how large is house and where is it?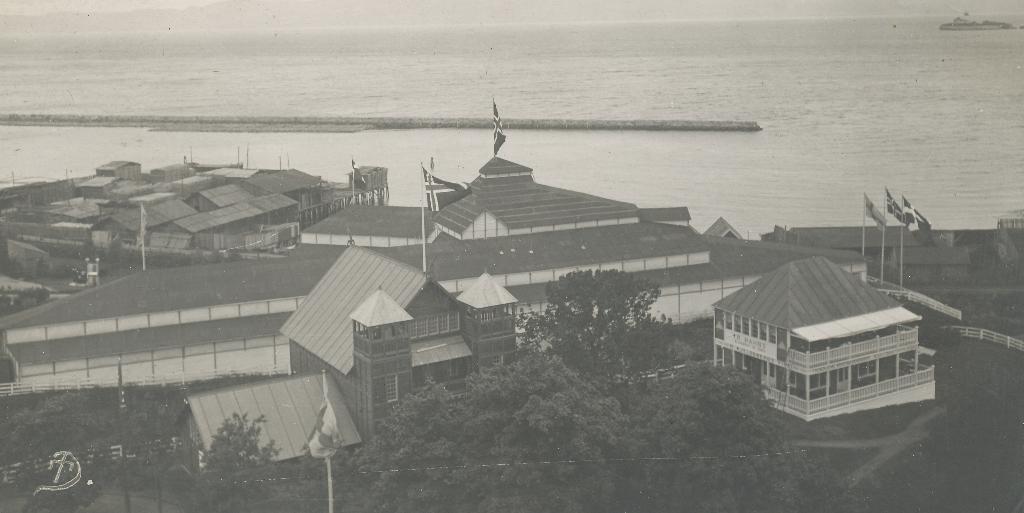
Bounding box: 74 175 123 199.
